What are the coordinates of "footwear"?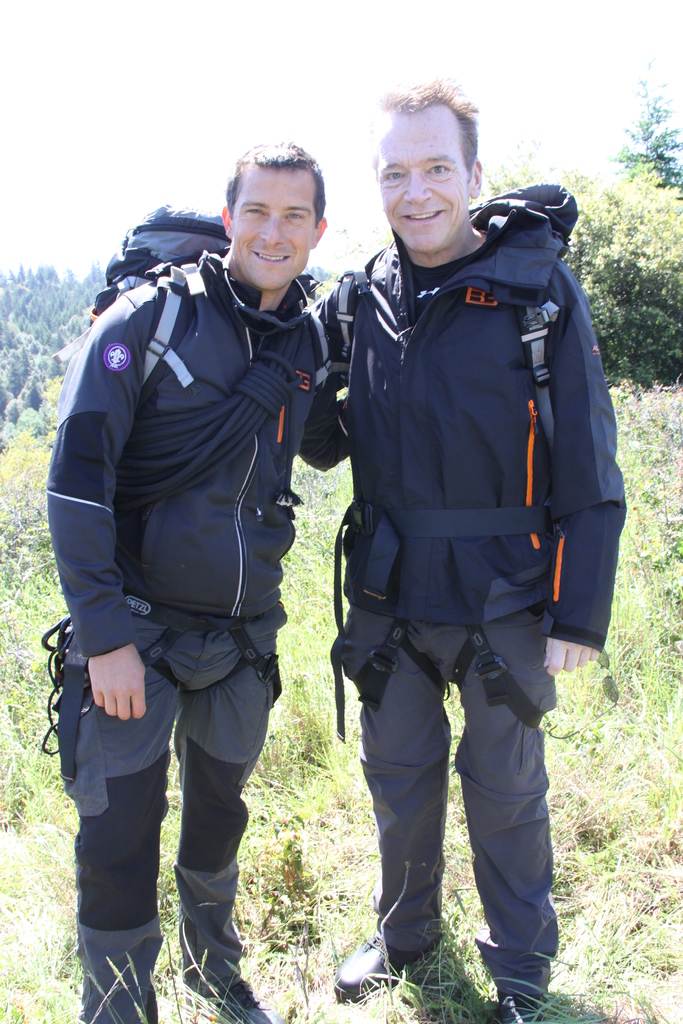
342, 941, 422, 1009.
